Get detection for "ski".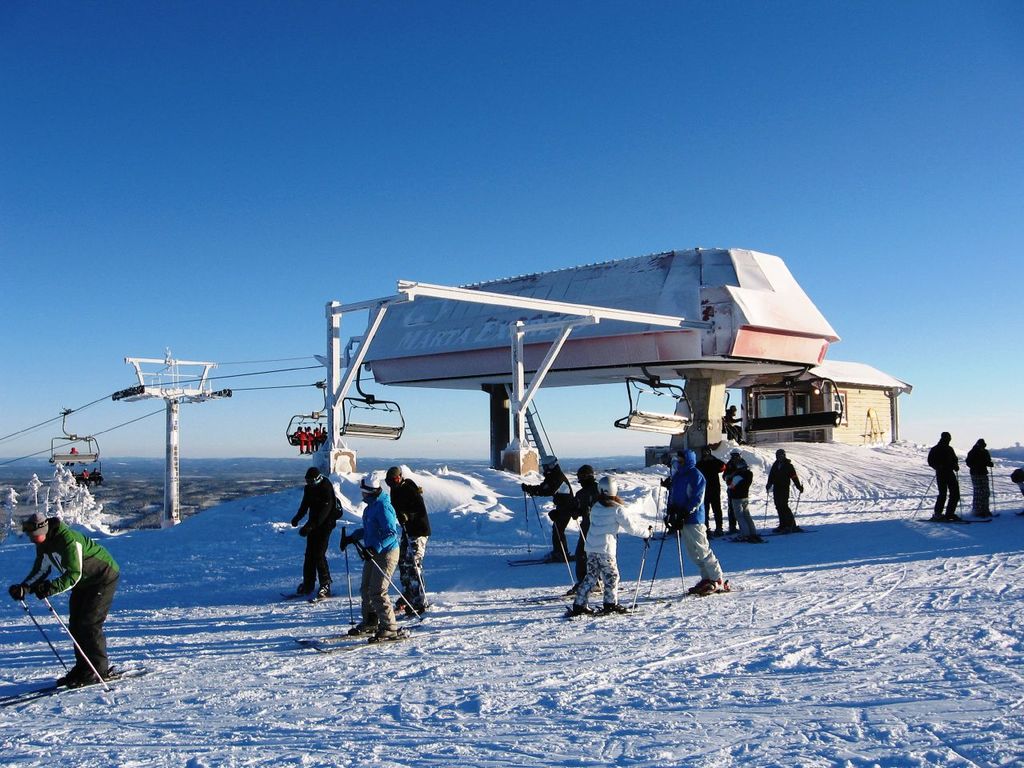
Detection: bbox=[510, 548, 582, 562].
